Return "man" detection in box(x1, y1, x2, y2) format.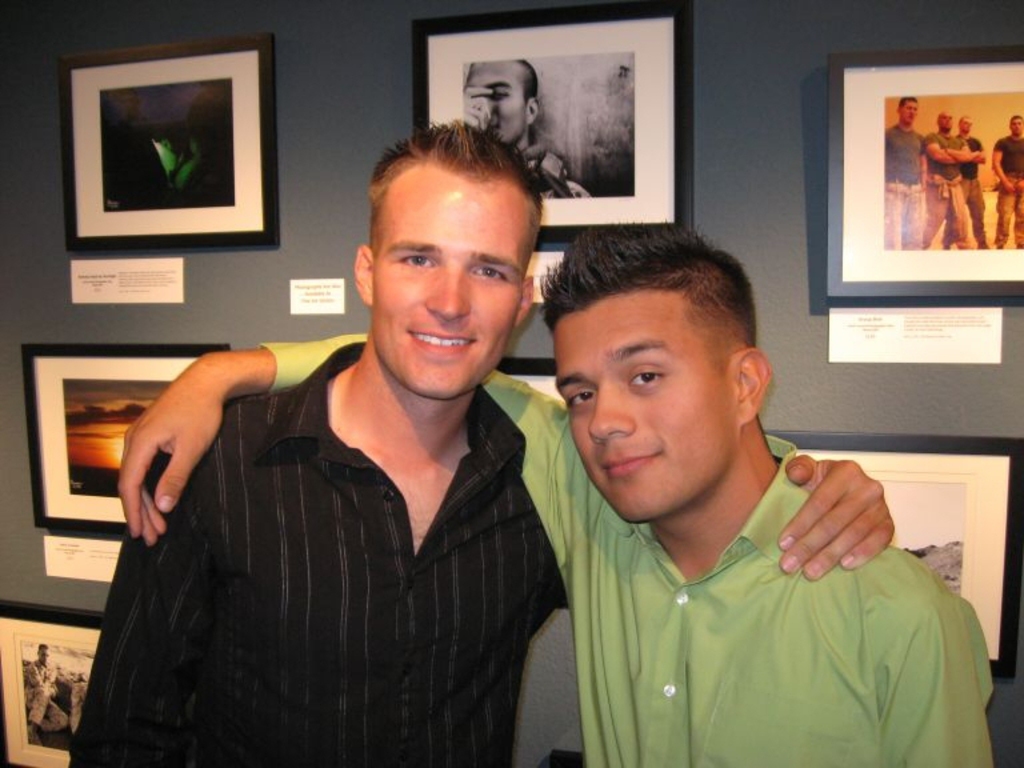
box(116, 219, 997, 767).
